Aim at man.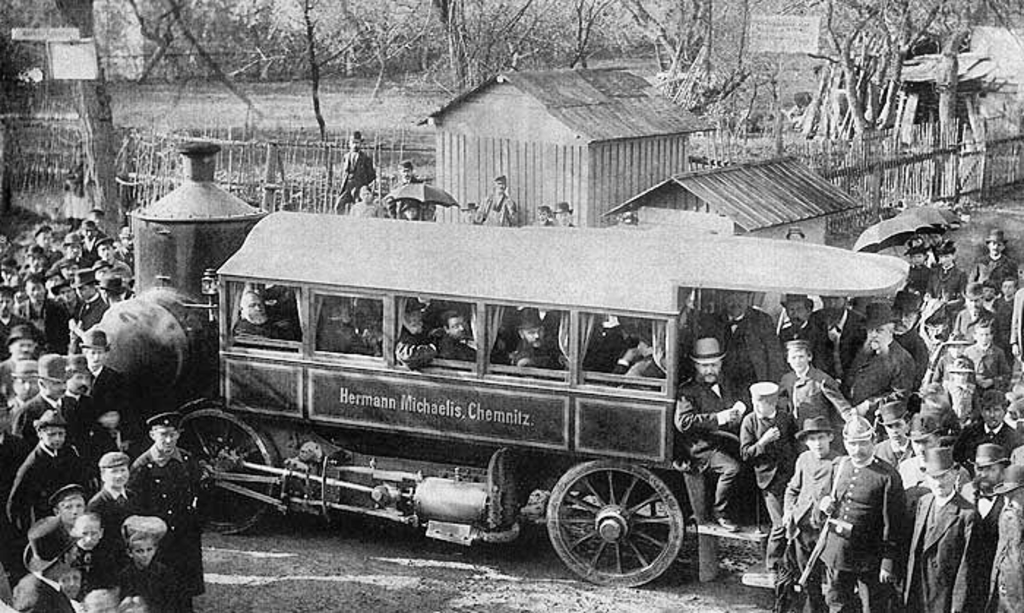
Aimed at [left=319, top=296, right=367, bottom=356].
